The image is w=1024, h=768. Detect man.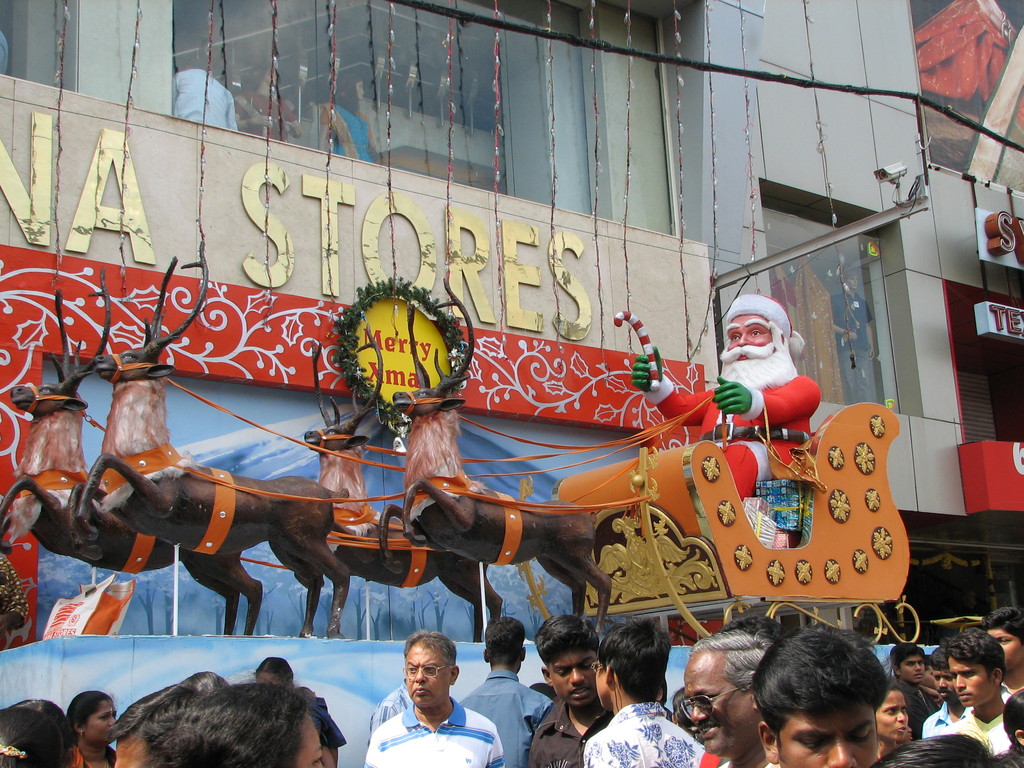
Detection: <region>364, 639, 486, 762</region>.
